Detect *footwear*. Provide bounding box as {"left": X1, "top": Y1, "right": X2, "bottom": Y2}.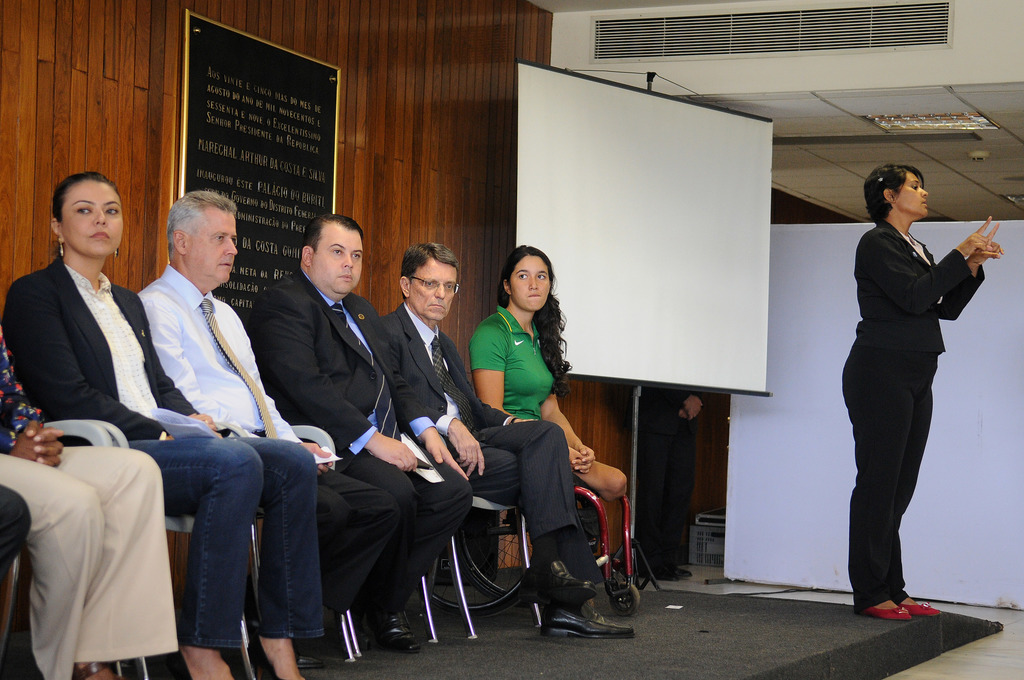
{"left": 640, "top": 565, "right": 696, "bottom": 587}.
